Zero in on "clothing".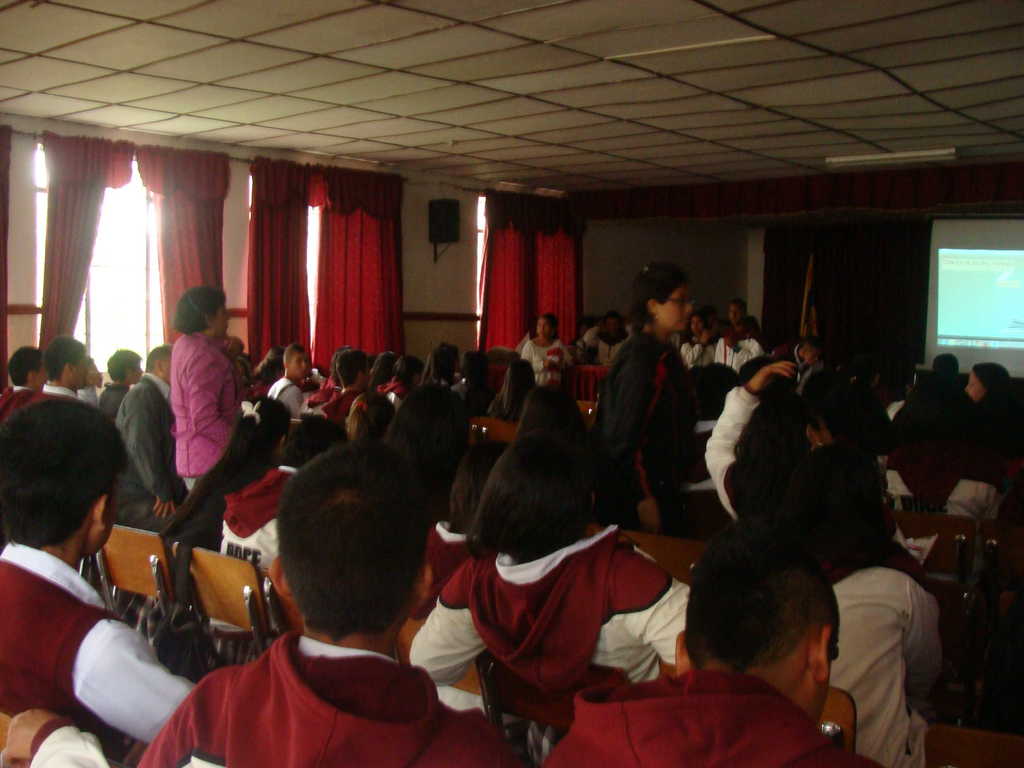
Zeroed in: region(691, 387, 799, 532).
